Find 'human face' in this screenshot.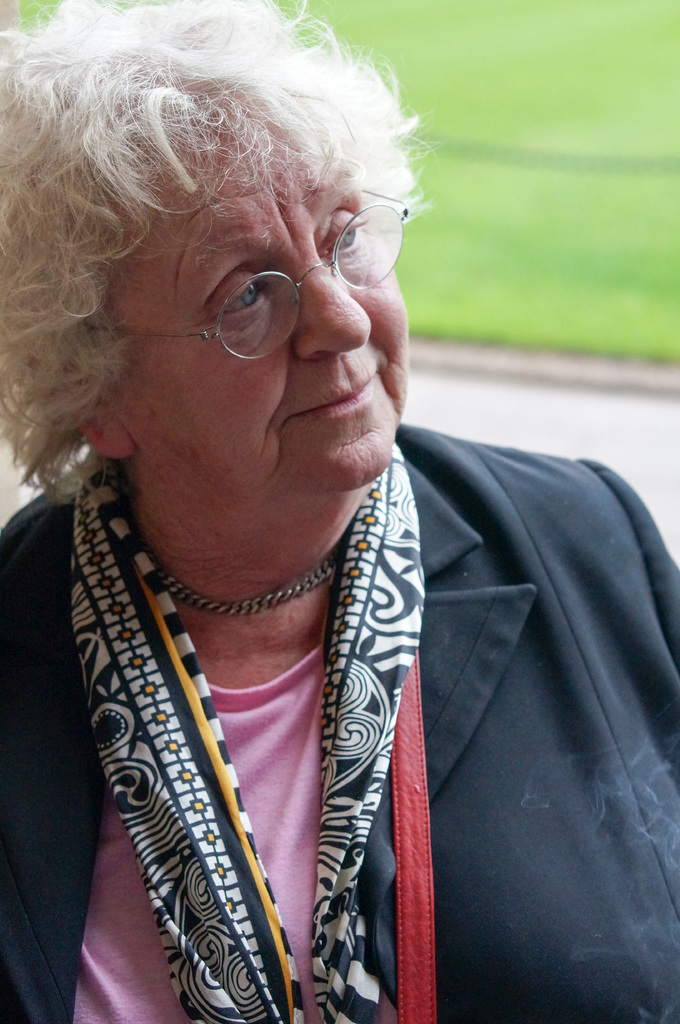
The bounding box for 'human face' is bbox(99, 148, 413, 482).
